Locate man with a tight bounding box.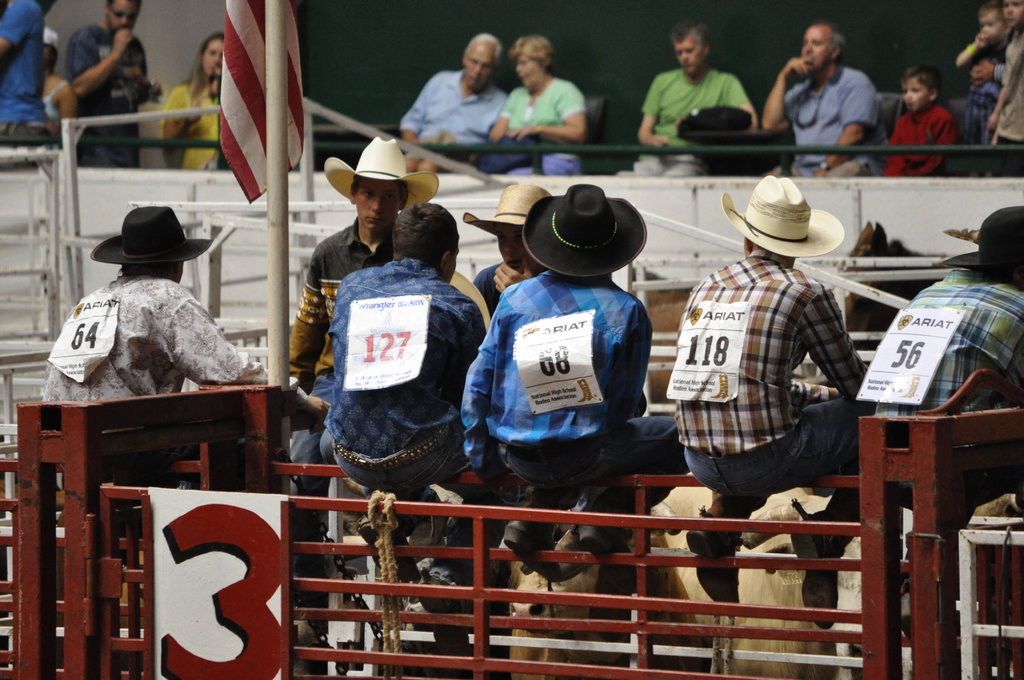
<bbox>0, 0, 55, 148</bbox>.
